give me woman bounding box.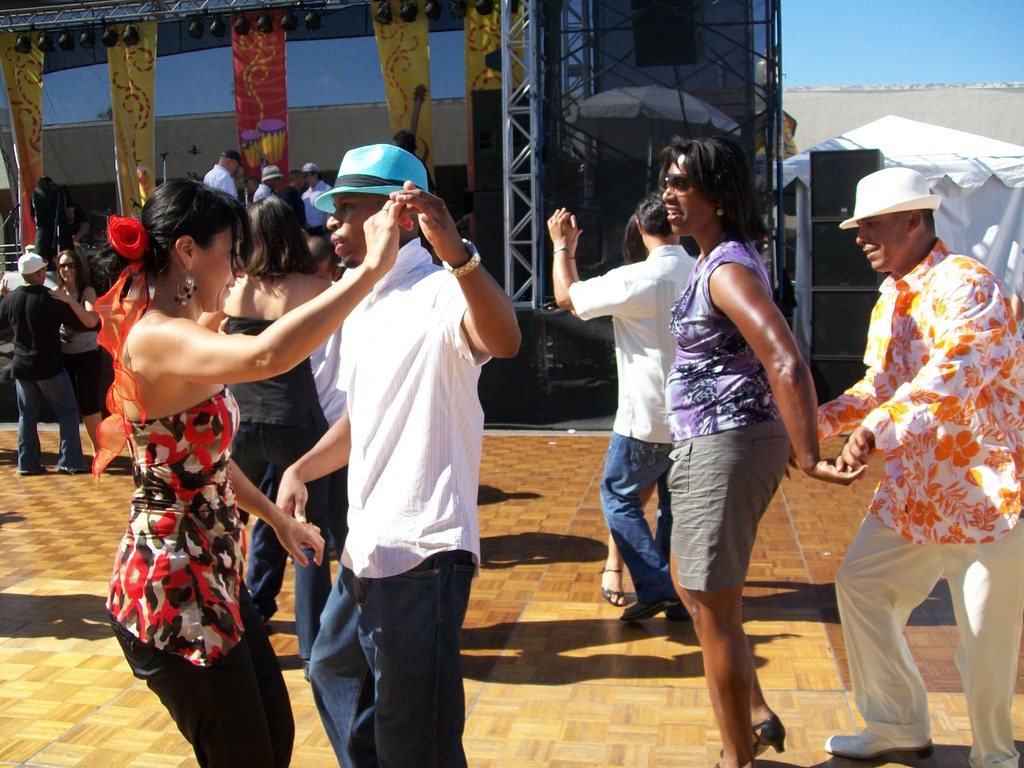
detection(189, 188, 353, 684).
